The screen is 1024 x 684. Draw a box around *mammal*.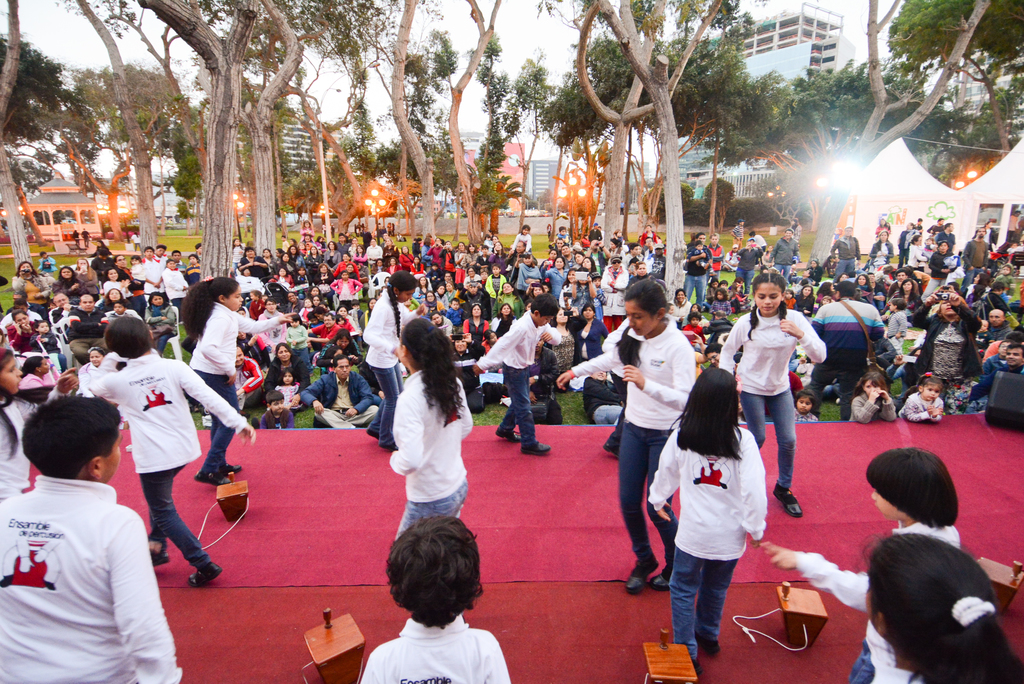
pyautogui.locateOnScreen(0, 348, 77, 500).
